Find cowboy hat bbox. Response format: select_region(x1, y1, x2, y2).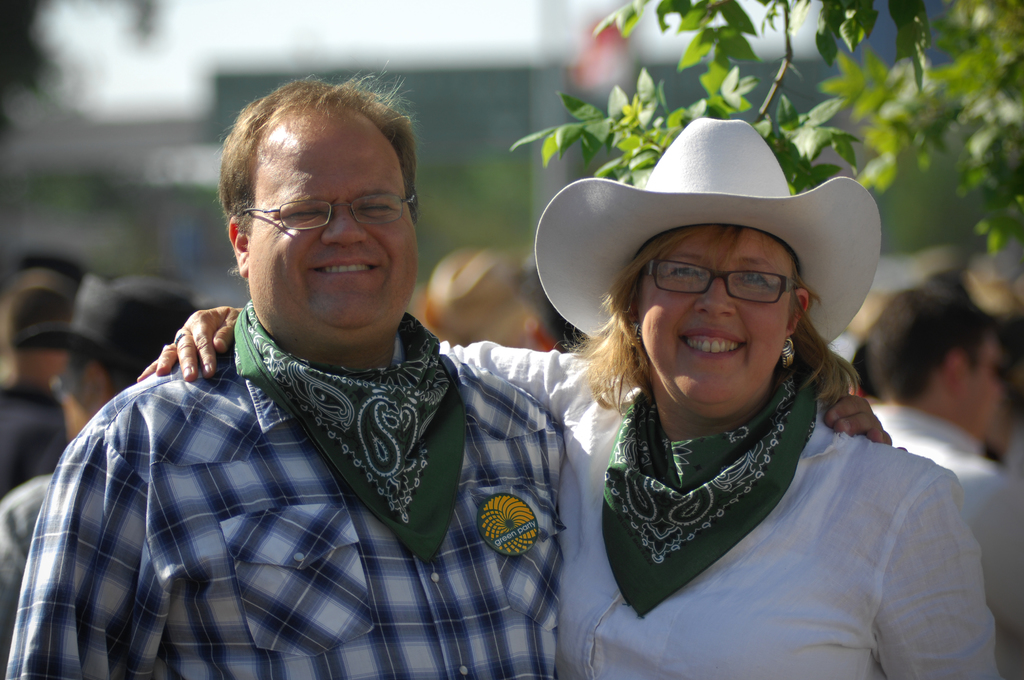
select_region(16, 271, 221, 380).
